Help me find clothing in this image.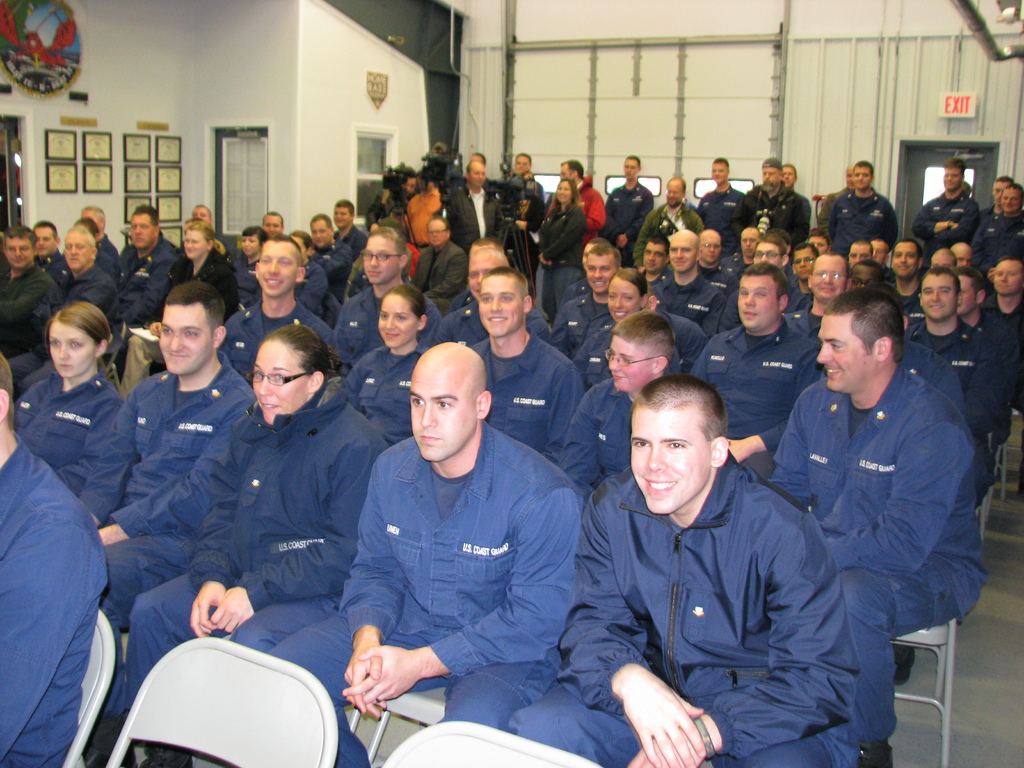
Found it: 225/246/260/311.
